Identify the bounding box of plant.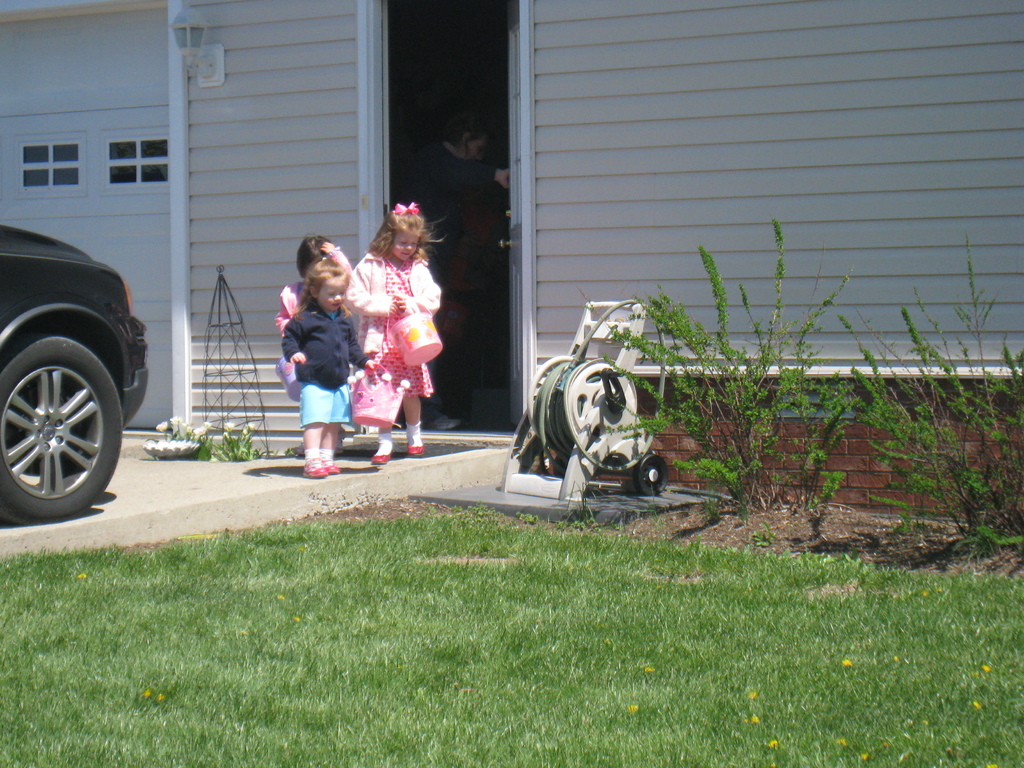
211,426,267,468.
